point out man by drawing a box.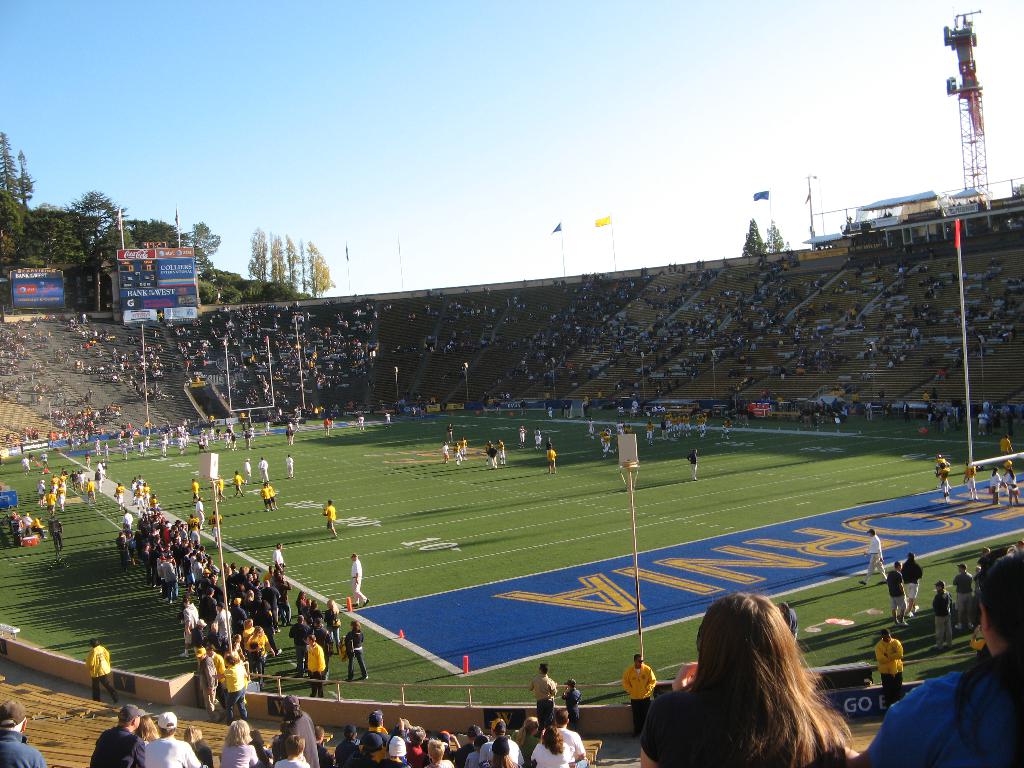
crop(447, 419, 454, 440).
